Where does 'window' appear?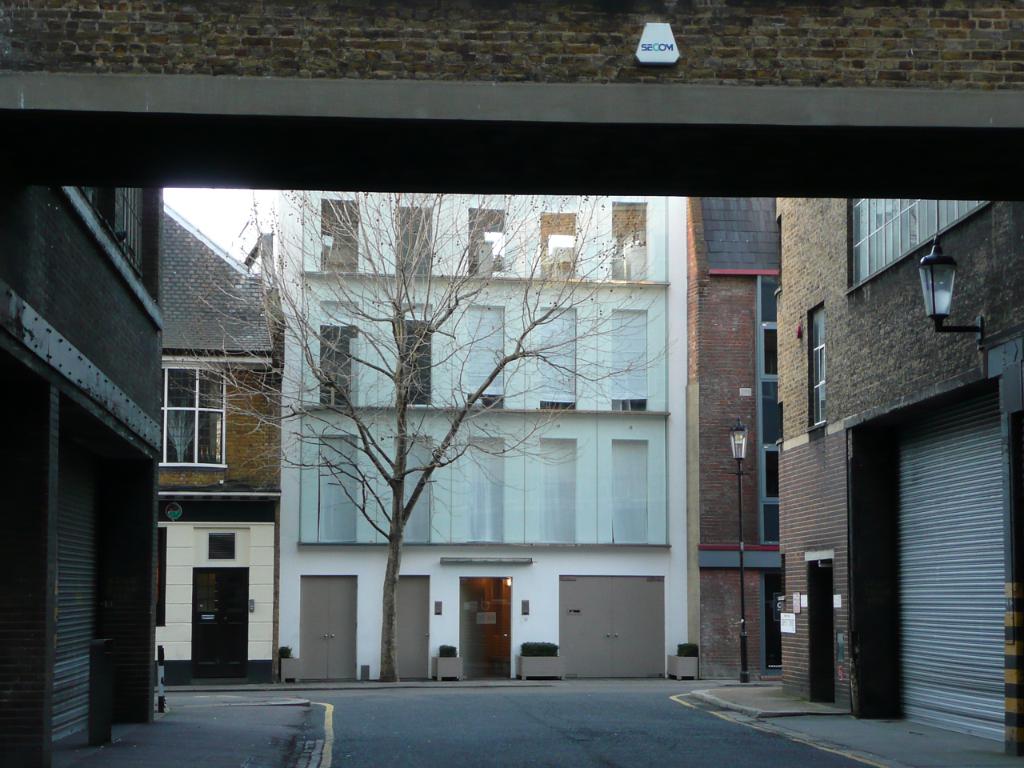
Appears at Rect(469, 306, 503, 410).
